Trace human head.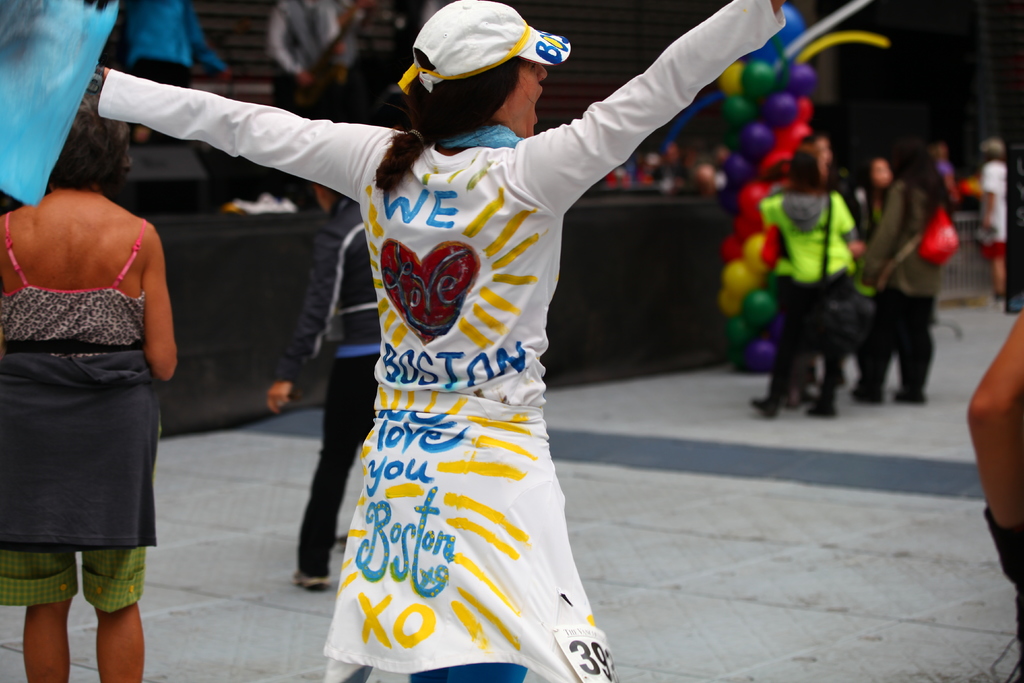
Traced to (x1=870, y1=158, x2=893, y2=186).
